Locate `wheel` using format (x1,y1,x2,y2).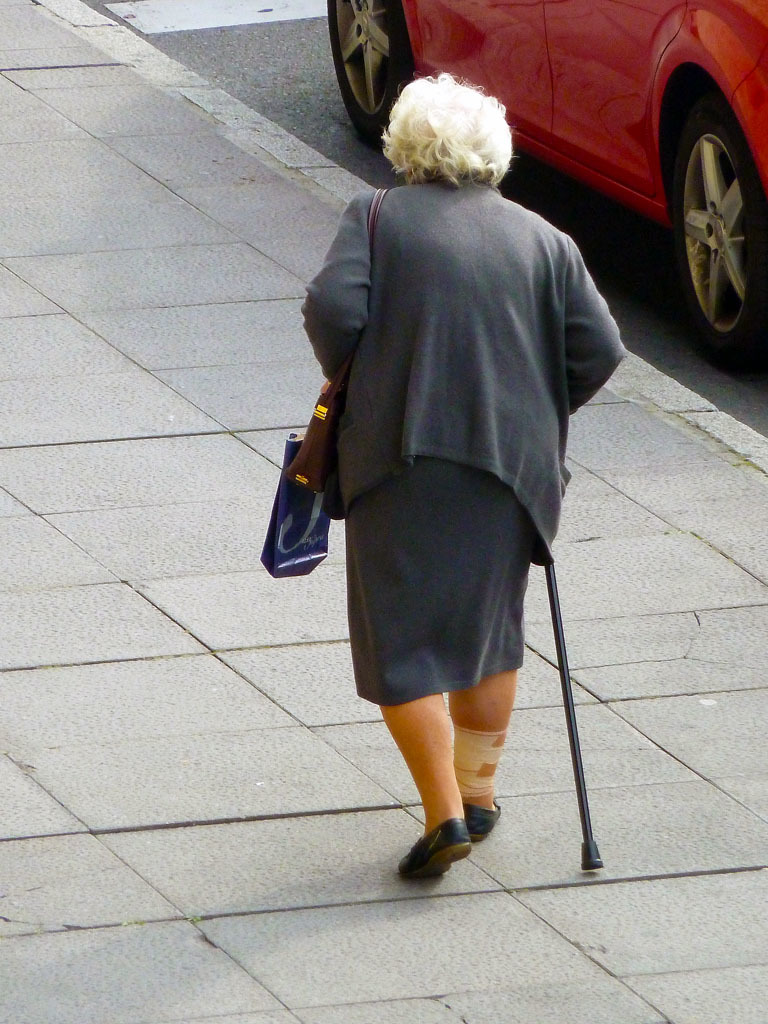
(662,97,767,375).
